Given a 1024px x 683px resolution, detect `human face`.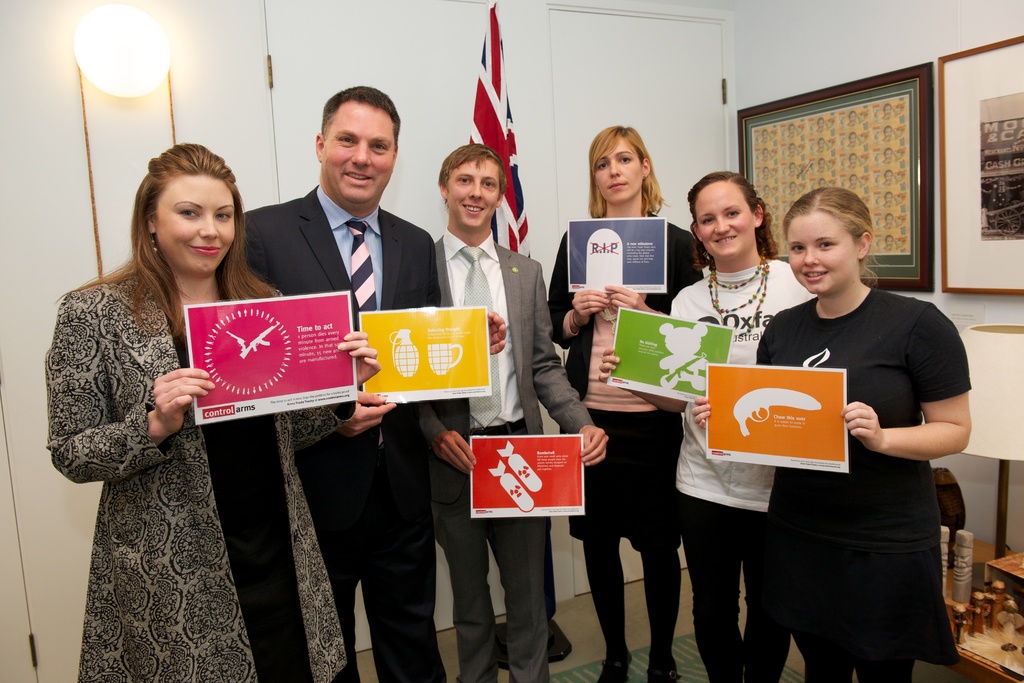
[left=321, top=101, right=396, bottom=202].
